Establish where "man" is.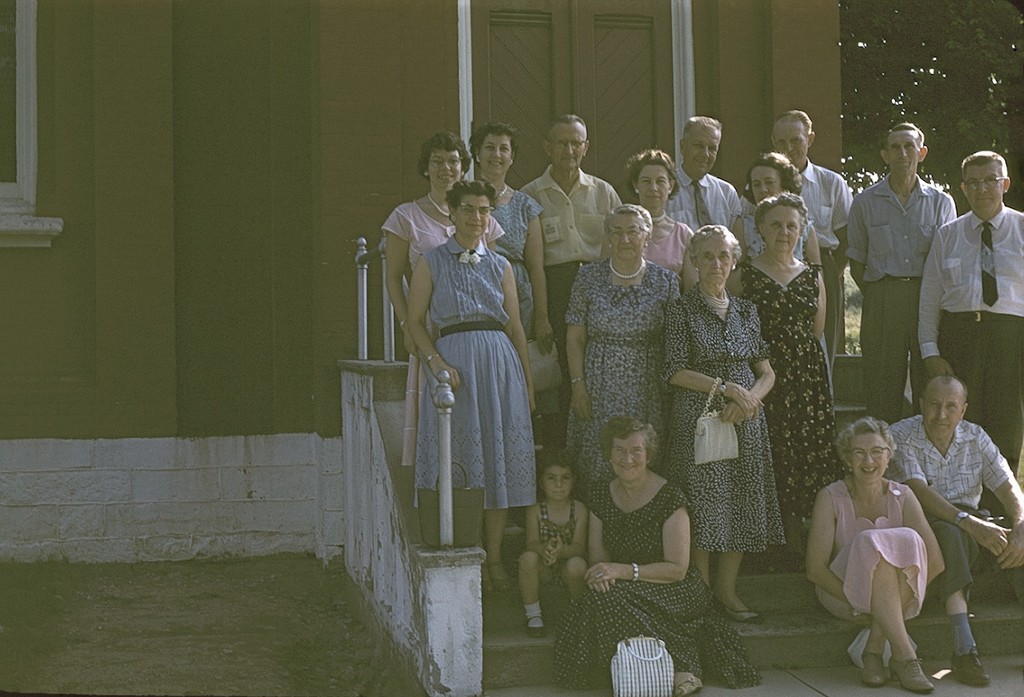
Established at <region>518, 112, 622, 450</region>.
